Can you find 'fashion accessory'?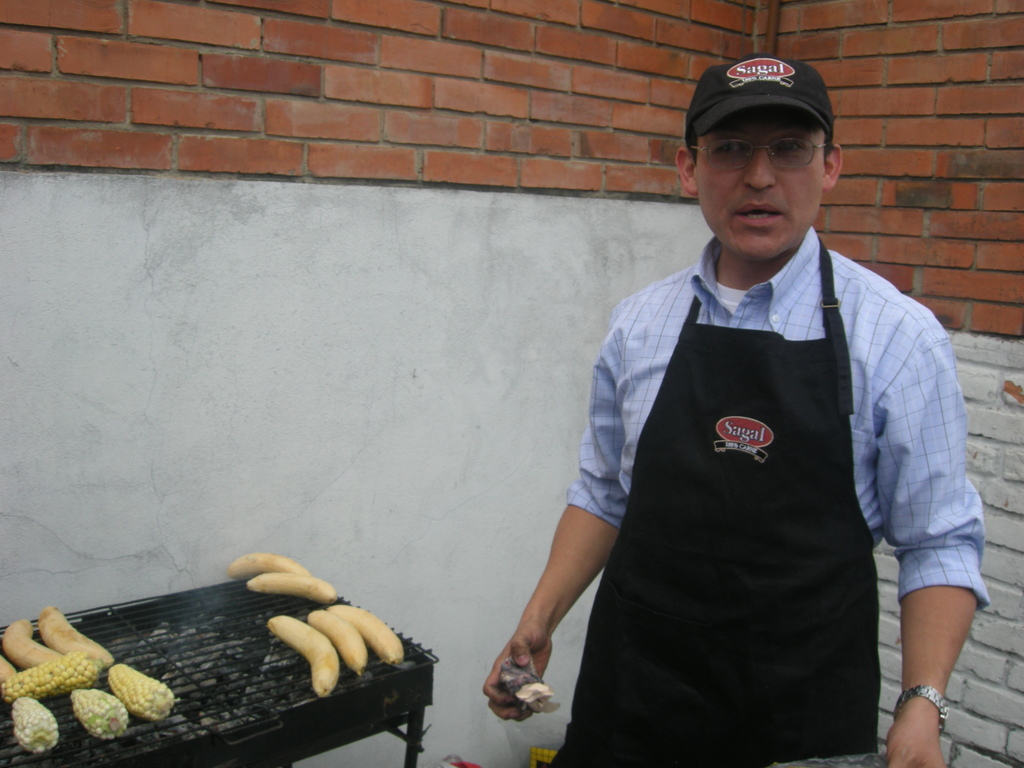
Yes, bounding box: 686 56 835 149.
